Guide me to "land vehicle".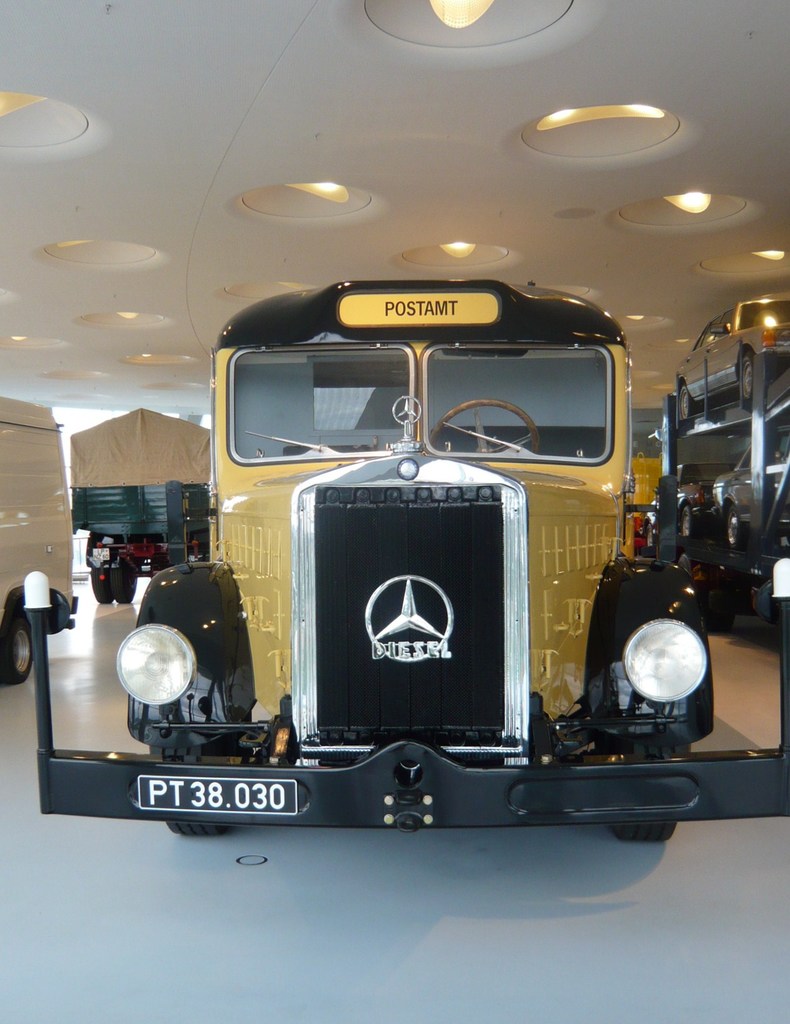
Guidance: (left=0, top=394, right=70, bottom=685).
